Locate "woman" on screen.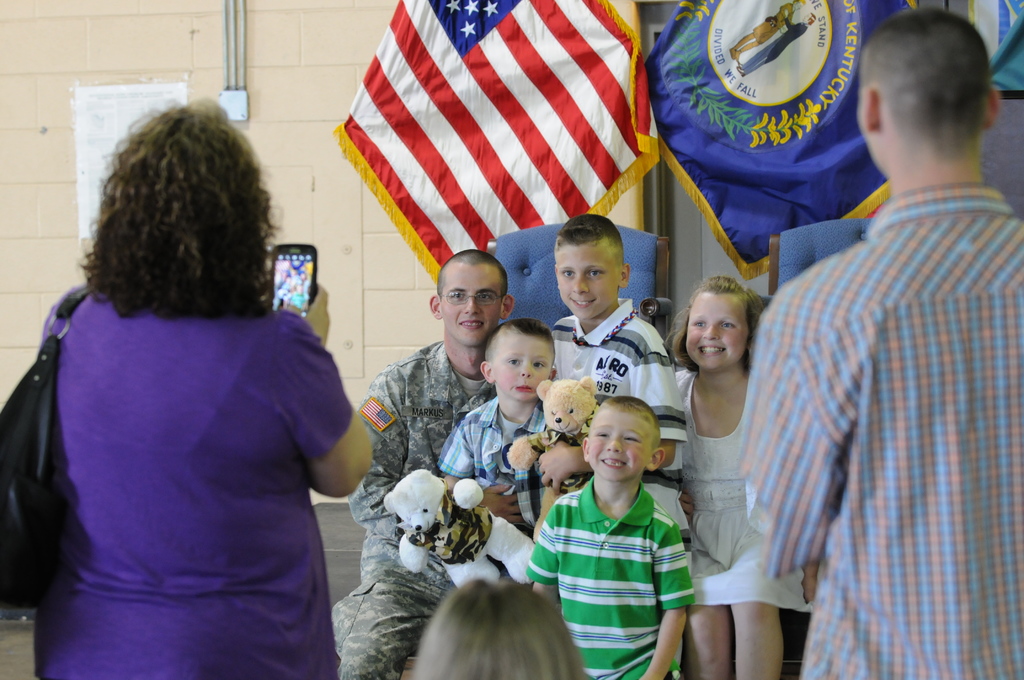
On screen at <bbox>34, 98, 374, 679</bbox>.
